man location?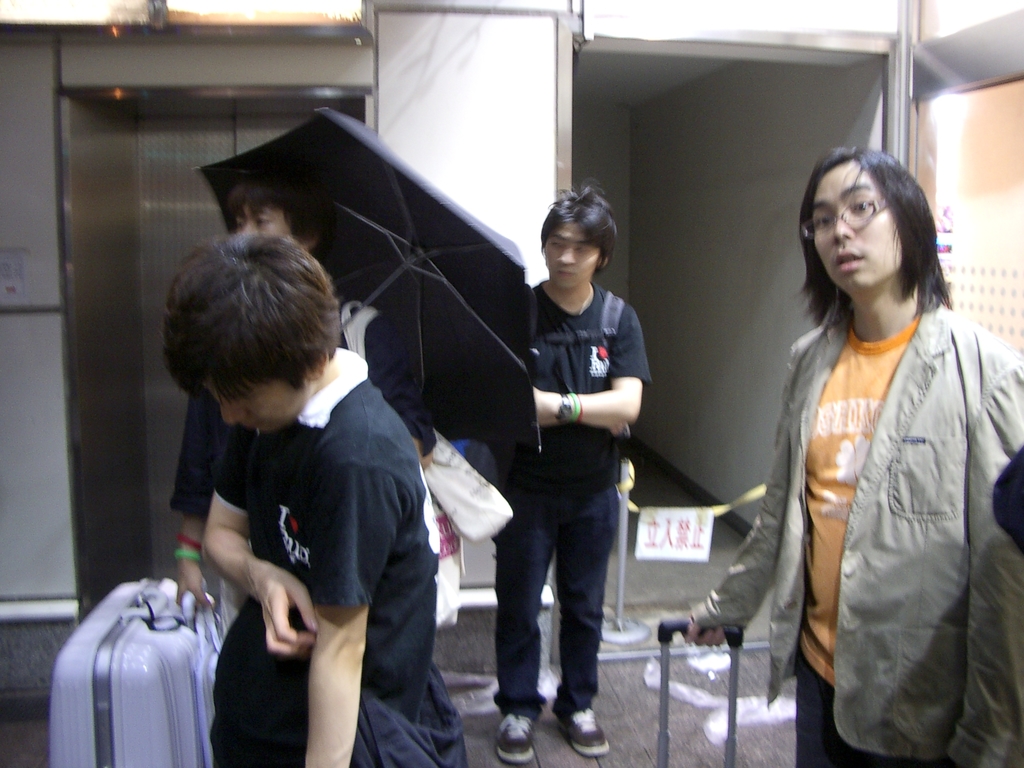
bbox=(464, 193, 662, 730)
